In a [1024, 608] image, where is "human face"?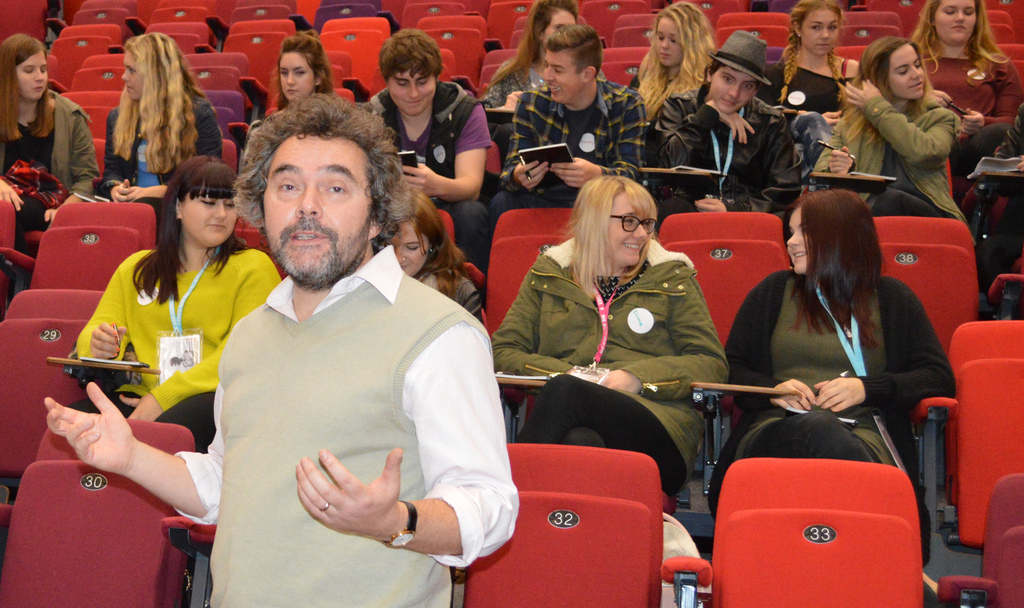
rect(604, 193, 651, 265).
